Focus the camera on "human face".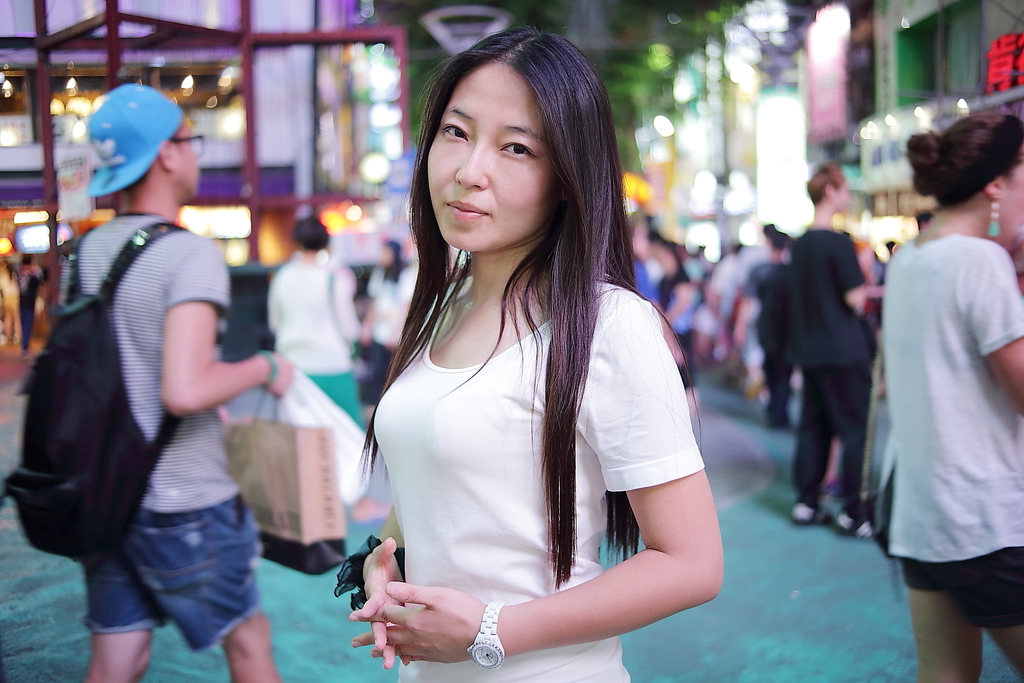
Focus region: bbox=(426, 67, 559, 261).
